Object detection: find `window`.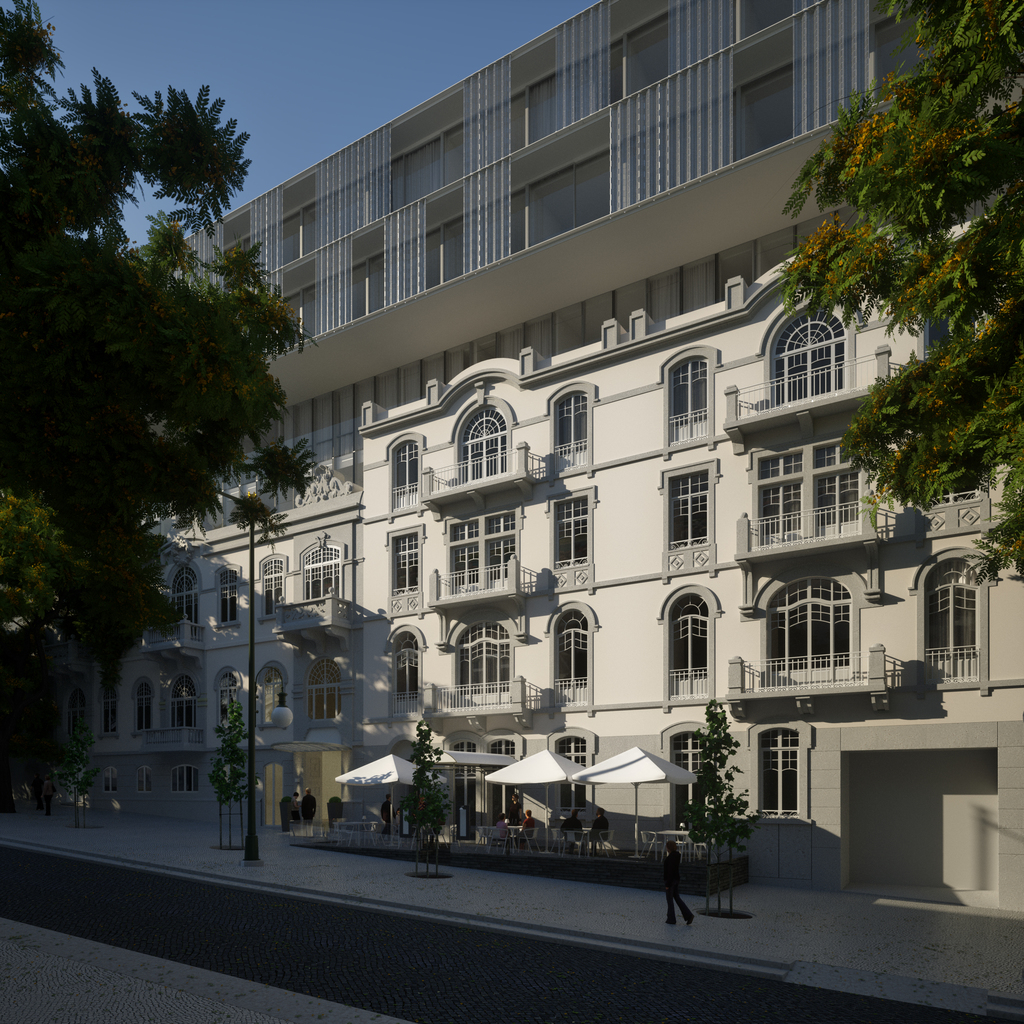
217:563:241:632.
